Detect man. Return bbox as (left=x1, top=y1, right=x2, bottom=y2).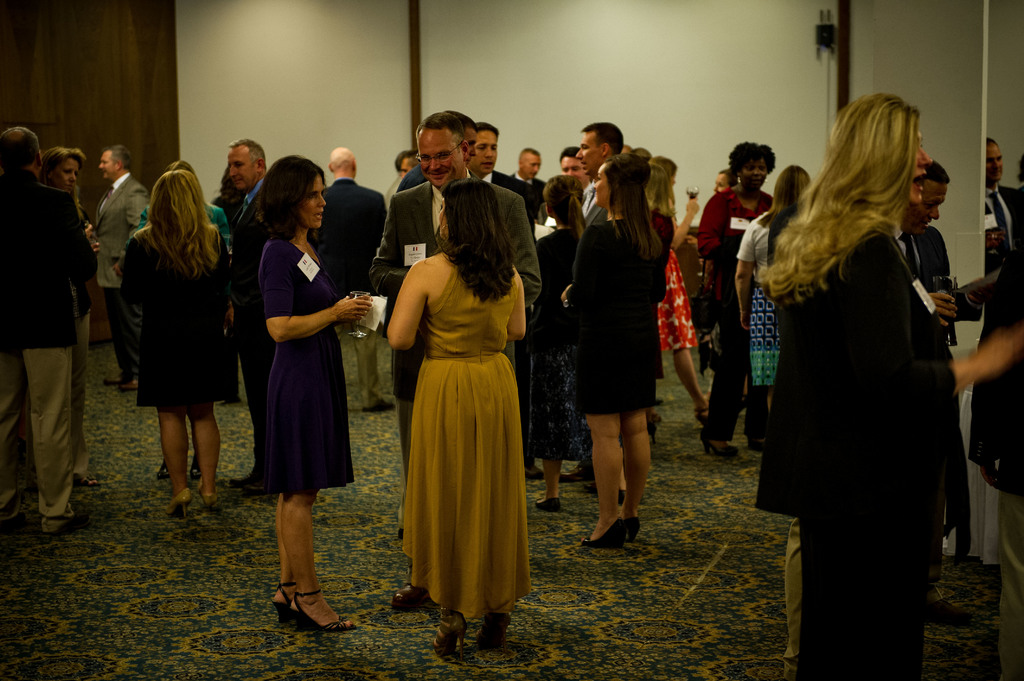
(left=84, top=145, right=157, bottom=392).
